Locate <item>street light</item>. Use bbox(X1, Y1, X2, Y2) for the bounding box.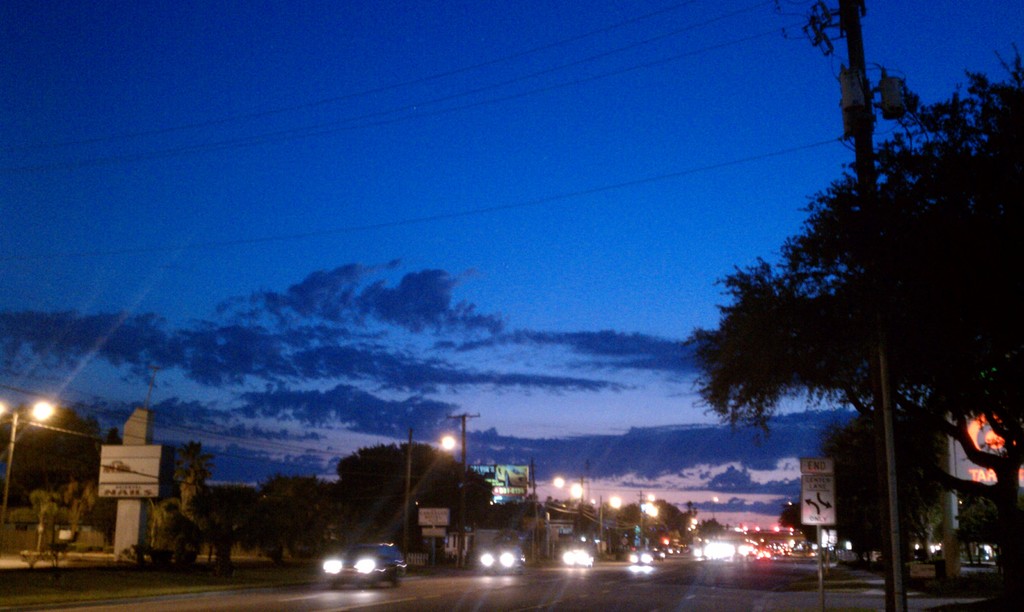
bbox(0, 399, 52, 531).
